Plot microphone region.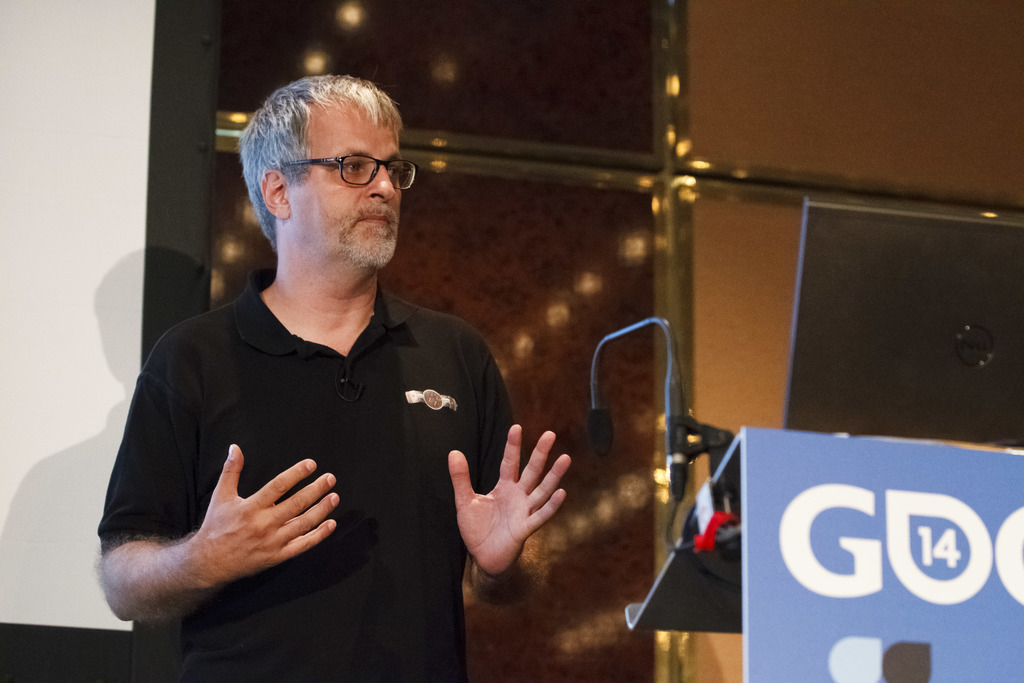
Plotted at 595 408 616 456.
